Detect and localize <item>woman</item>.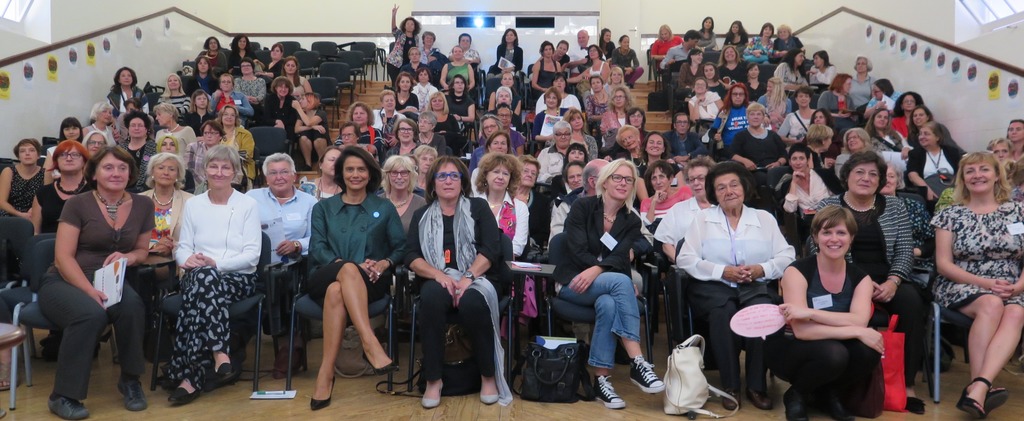
Localized at BBox(391, 69, 421, 113).
